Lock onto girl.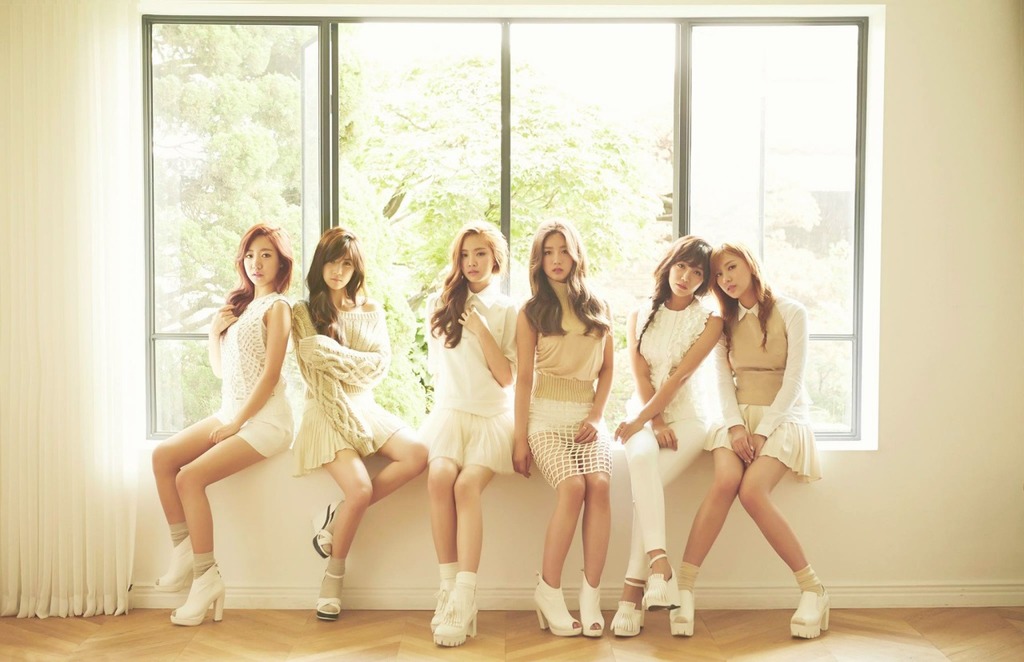
Locked: (146, 220, 296, 627).
